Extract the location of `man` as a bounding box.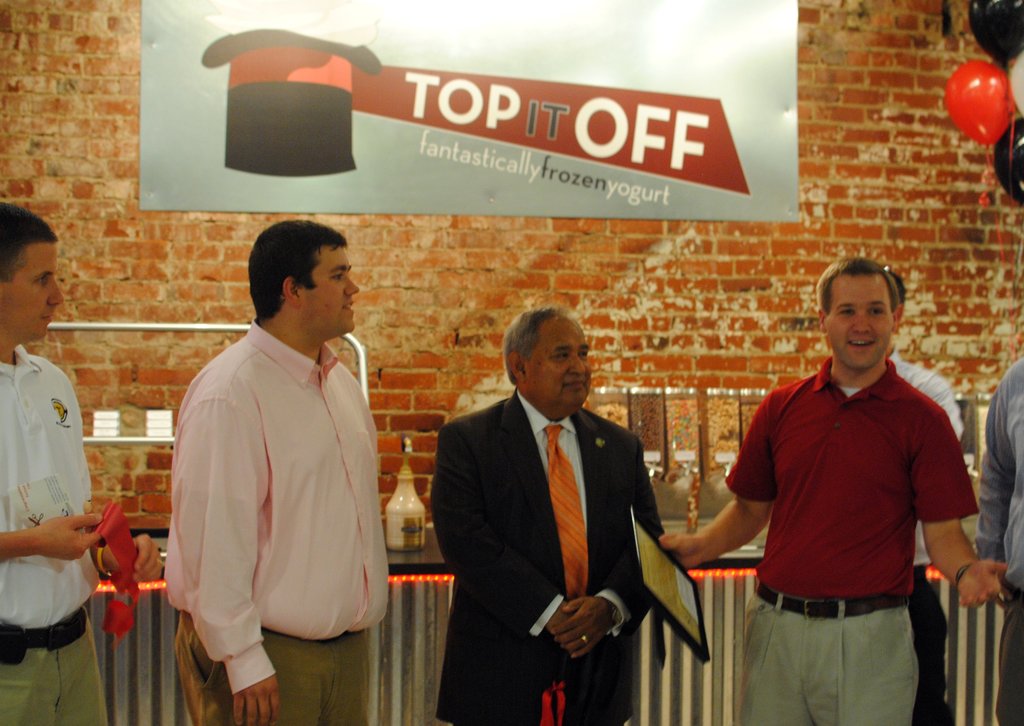
[431, 305, 664, 725].
